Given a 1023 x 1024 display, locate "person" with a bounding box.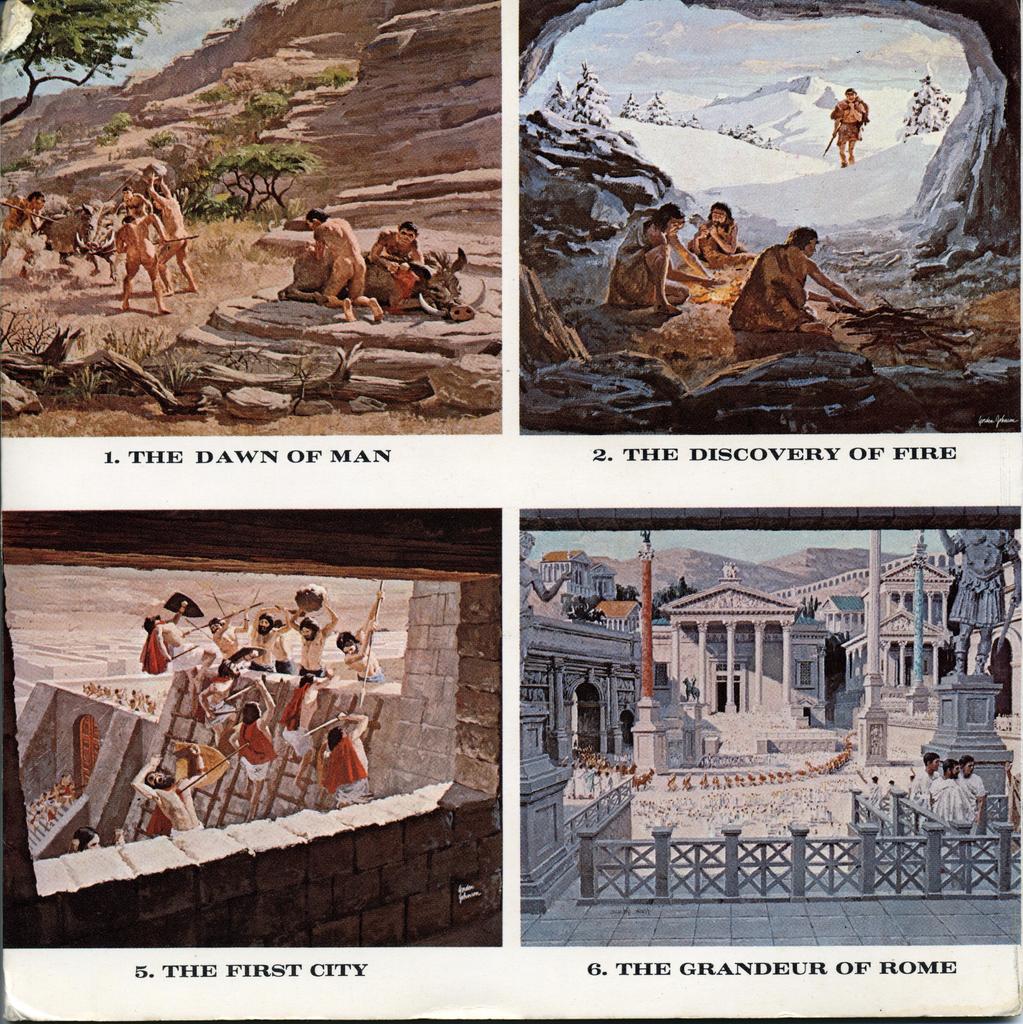
Located: (912,749,938,798).
